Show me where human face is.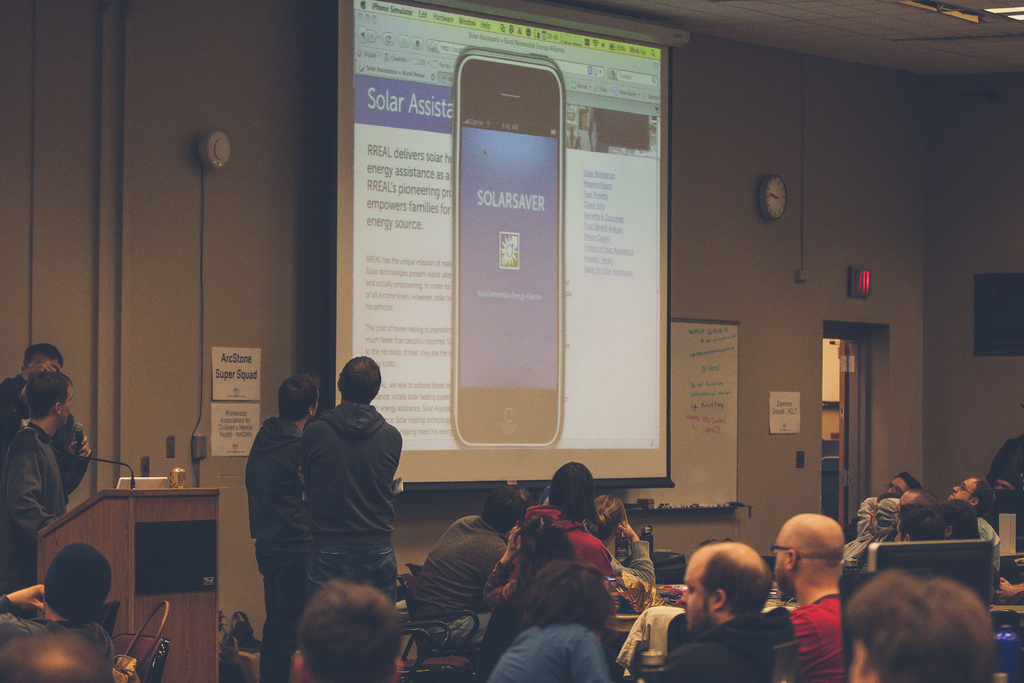
human face is at 61,383,73,427.
